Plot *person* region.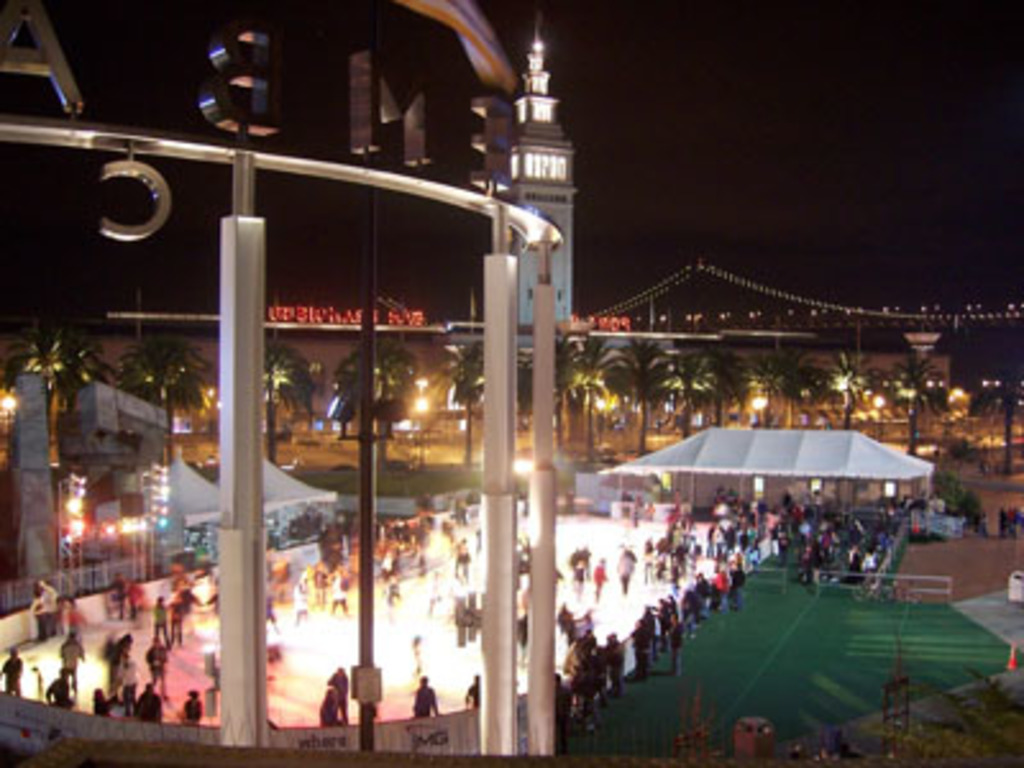
Plotted at BBox(0, 648, 31, 694).
